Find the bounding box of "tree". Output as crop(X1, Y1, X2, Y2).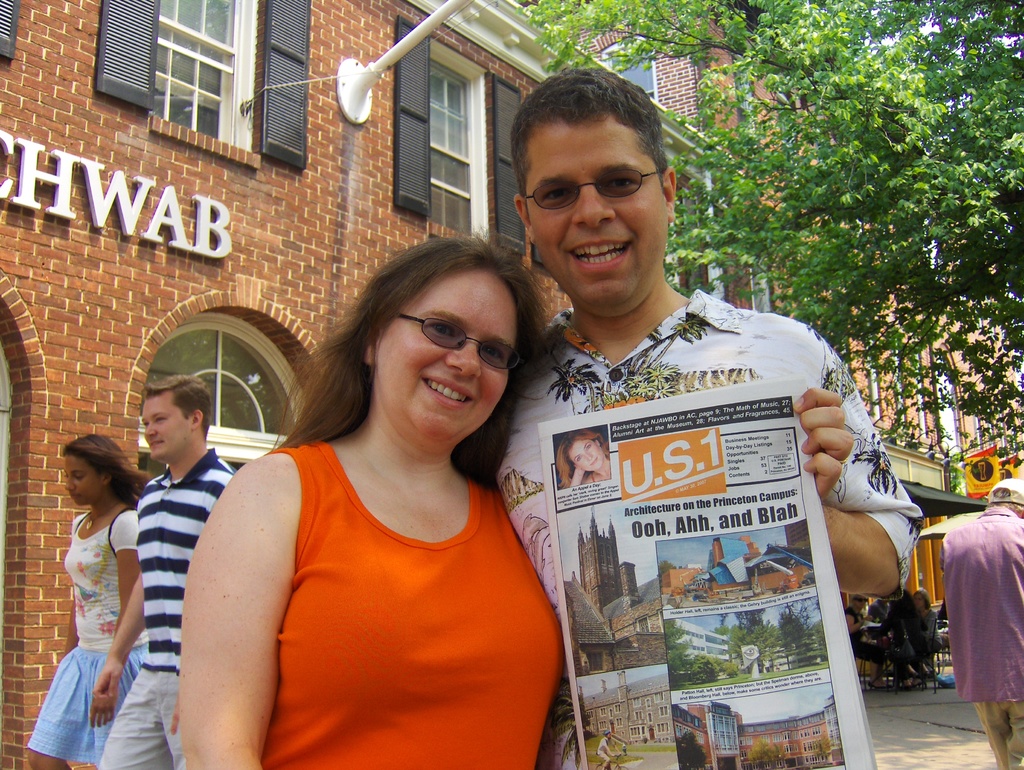
crop(746, 617, 783, 669).
